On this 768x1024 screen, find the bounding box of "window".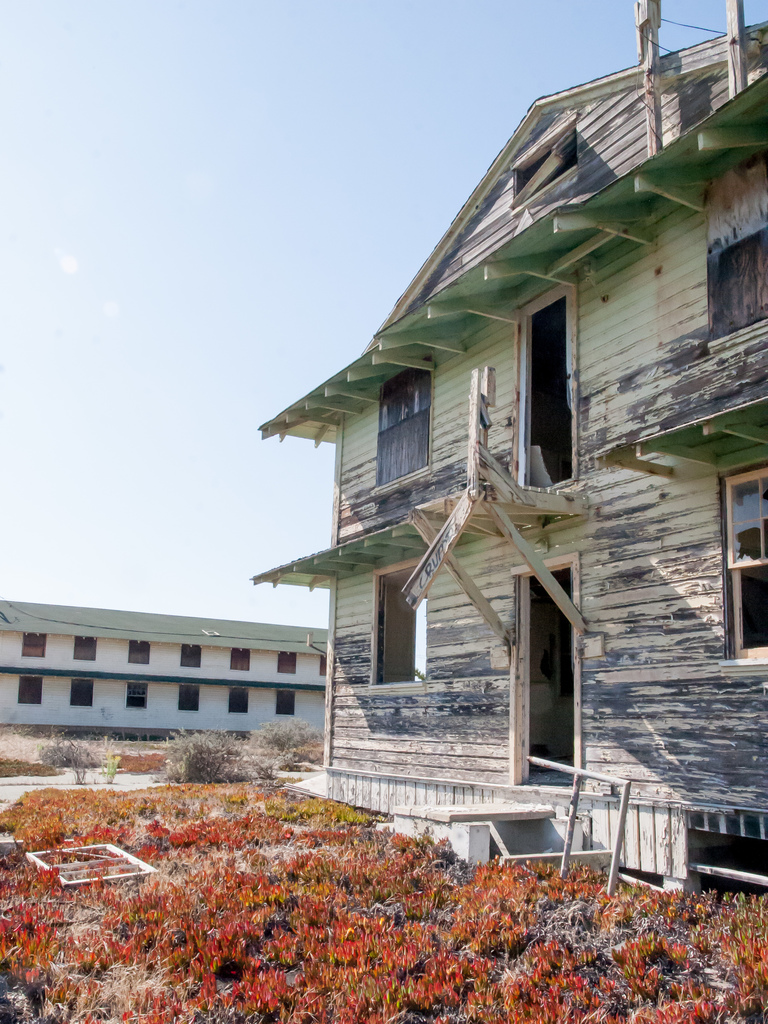
Bounding box: x1=270, y1=683, x2=293, y2=719.
